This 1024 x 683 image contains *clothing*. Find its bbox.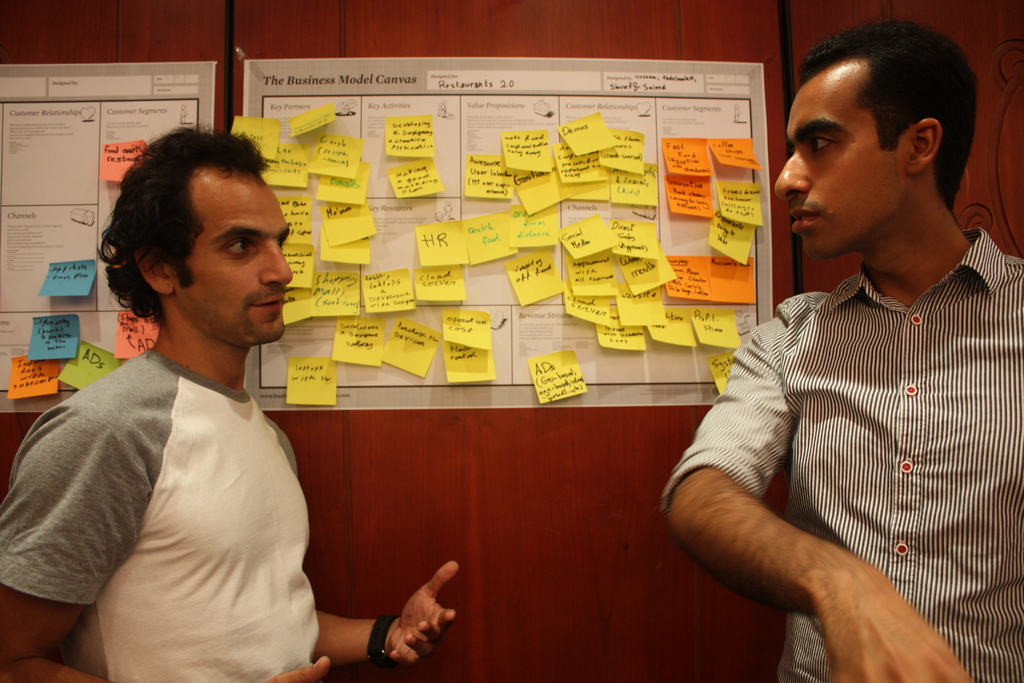
left=685, top=209, right=1010, bottom=675.
